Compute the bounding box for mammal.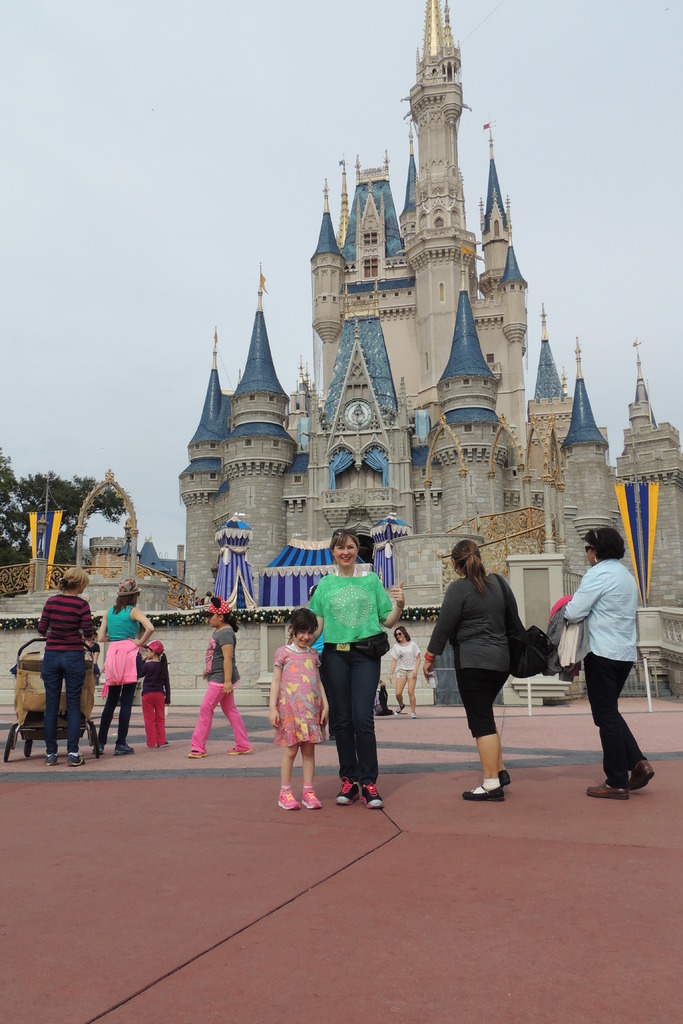
detection(133, 639, 167, 747).
